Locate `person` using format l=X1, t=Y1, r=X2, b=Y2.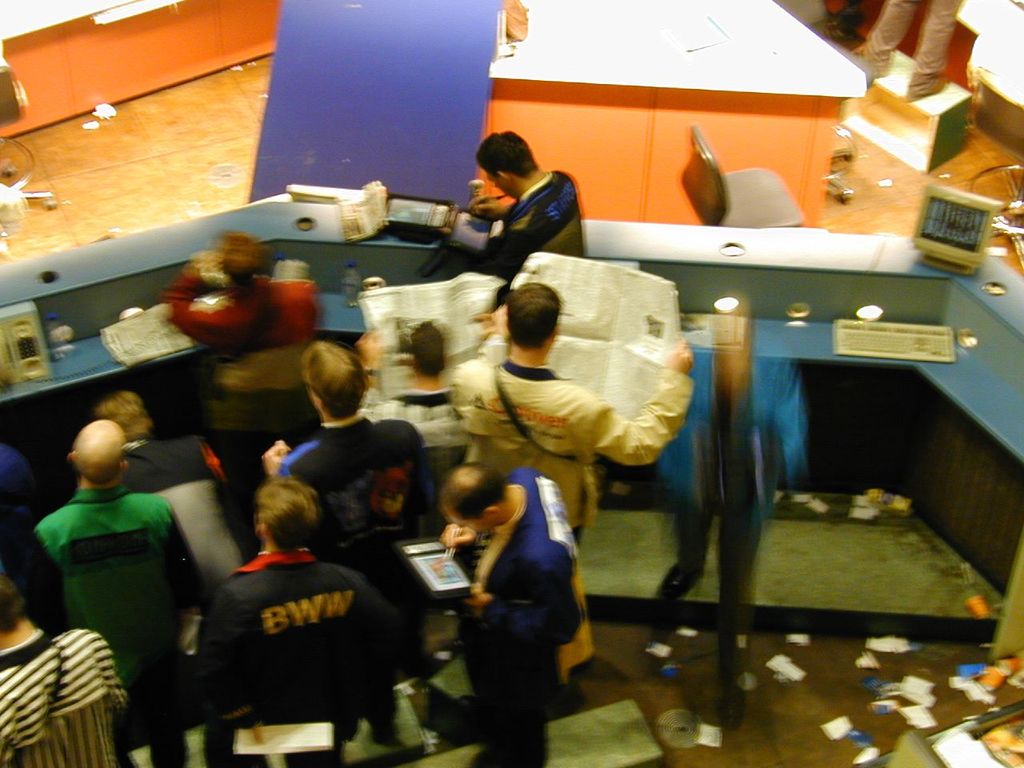
l=855, t=0, r=969, b=101.
